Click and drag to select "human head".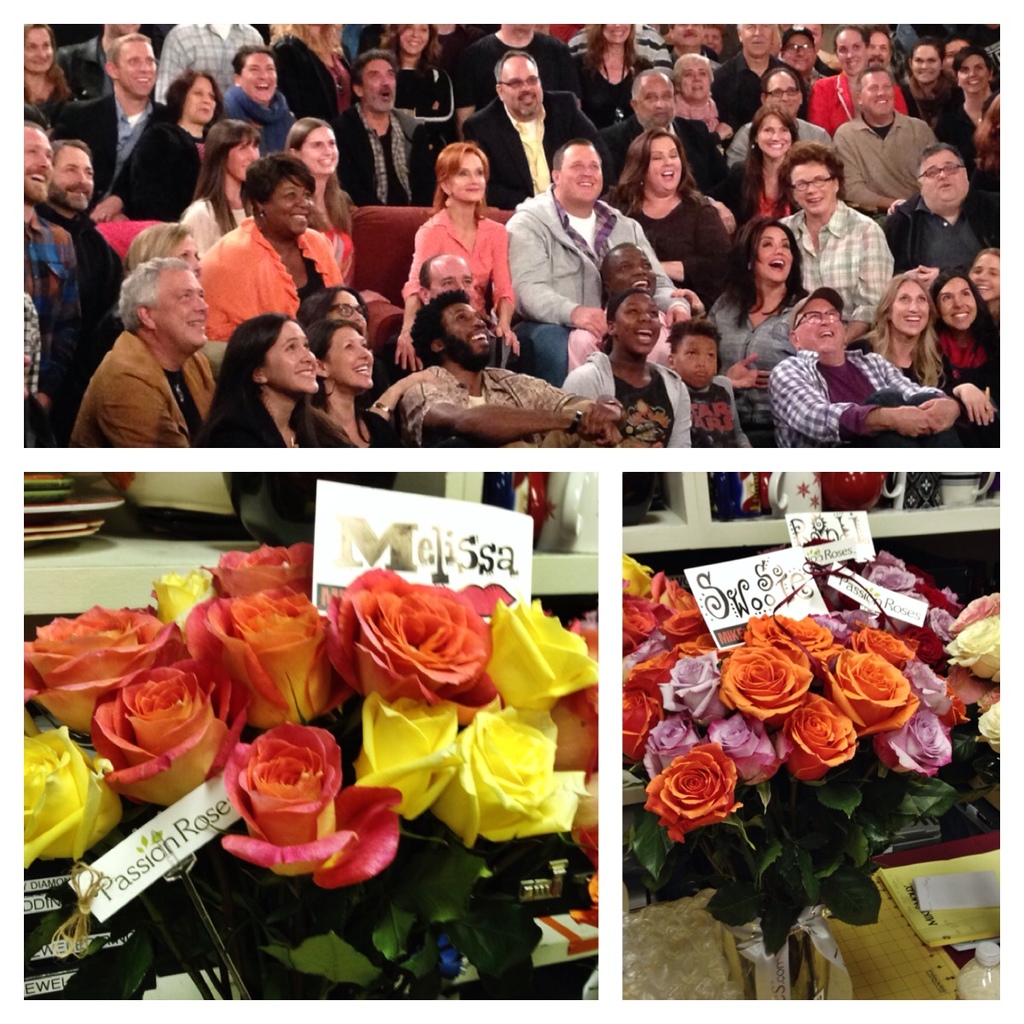
Selection: left=55, top=142, right=94, bottom=209.
